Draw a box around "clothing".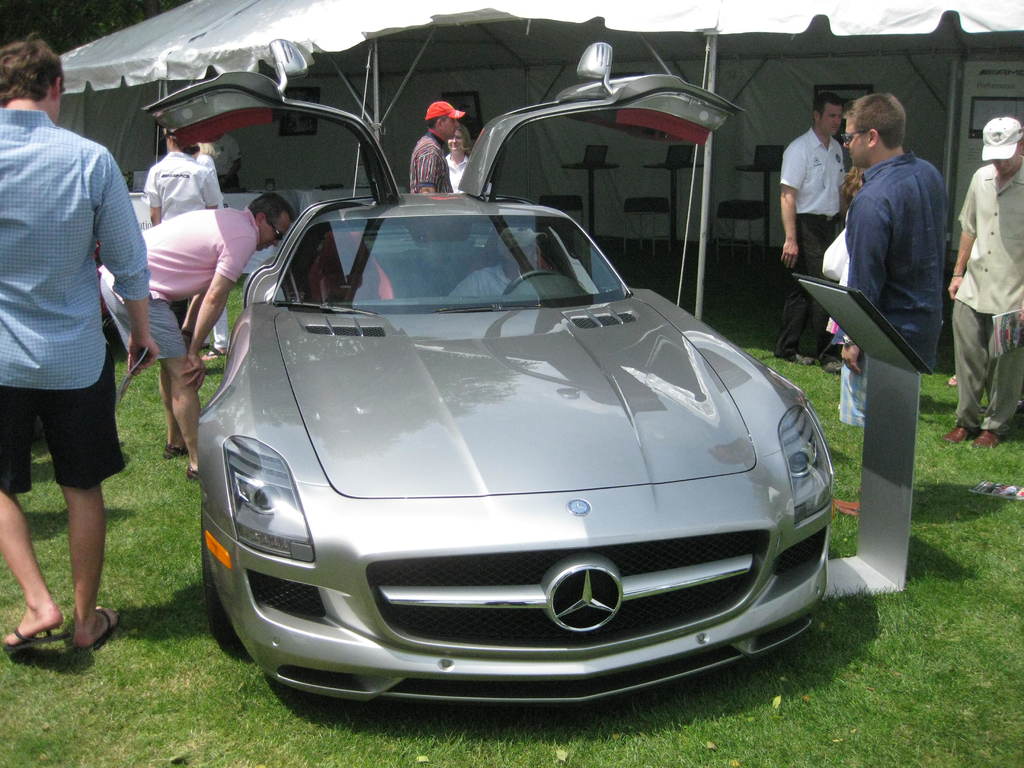
left=145, top=146, right=228, bottom=347.
